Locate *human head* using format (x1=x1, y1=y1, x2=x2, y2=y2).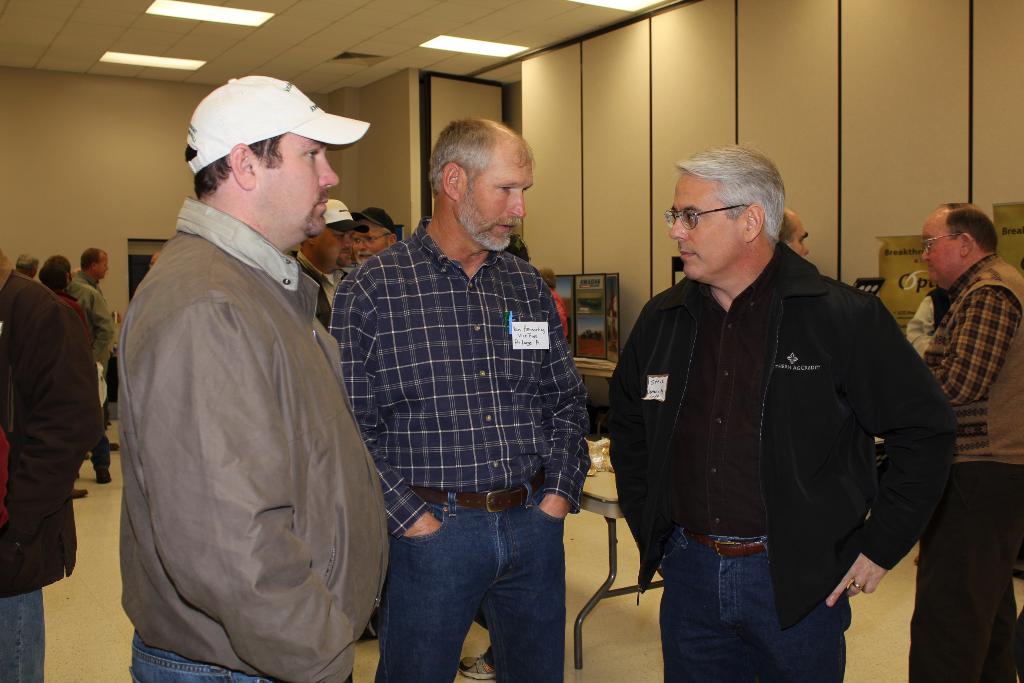
(x1=424, y1=115, x2=552, y2=249).
